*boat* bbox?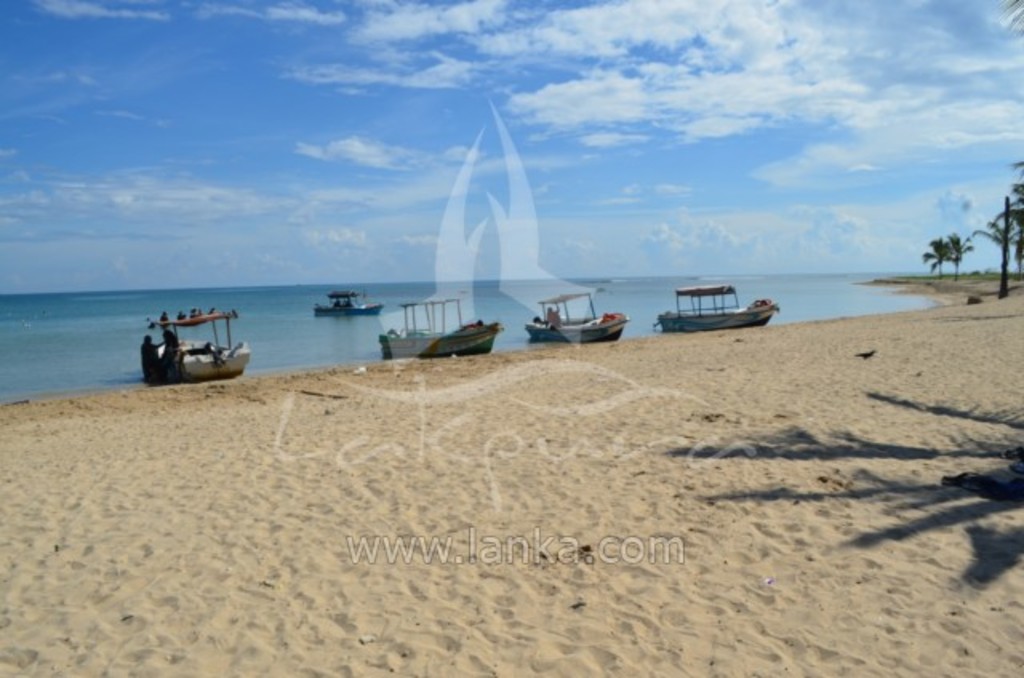
315:285:381:313
